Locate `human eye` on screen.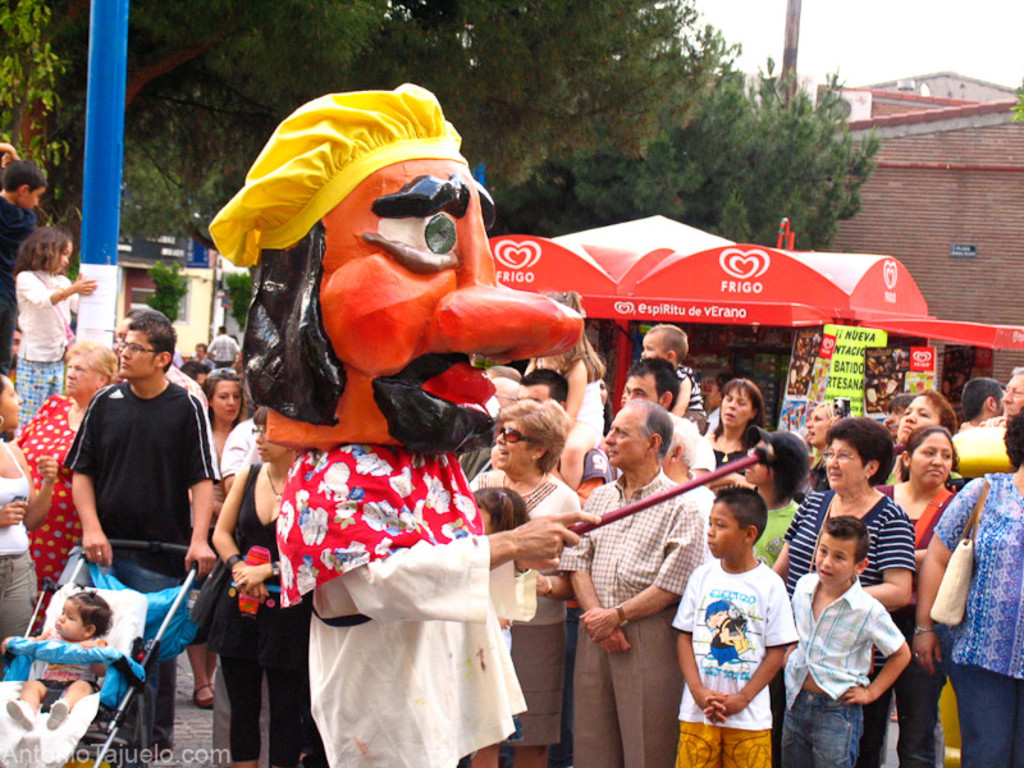
On screen at rect(840, 452, 854, 461).
